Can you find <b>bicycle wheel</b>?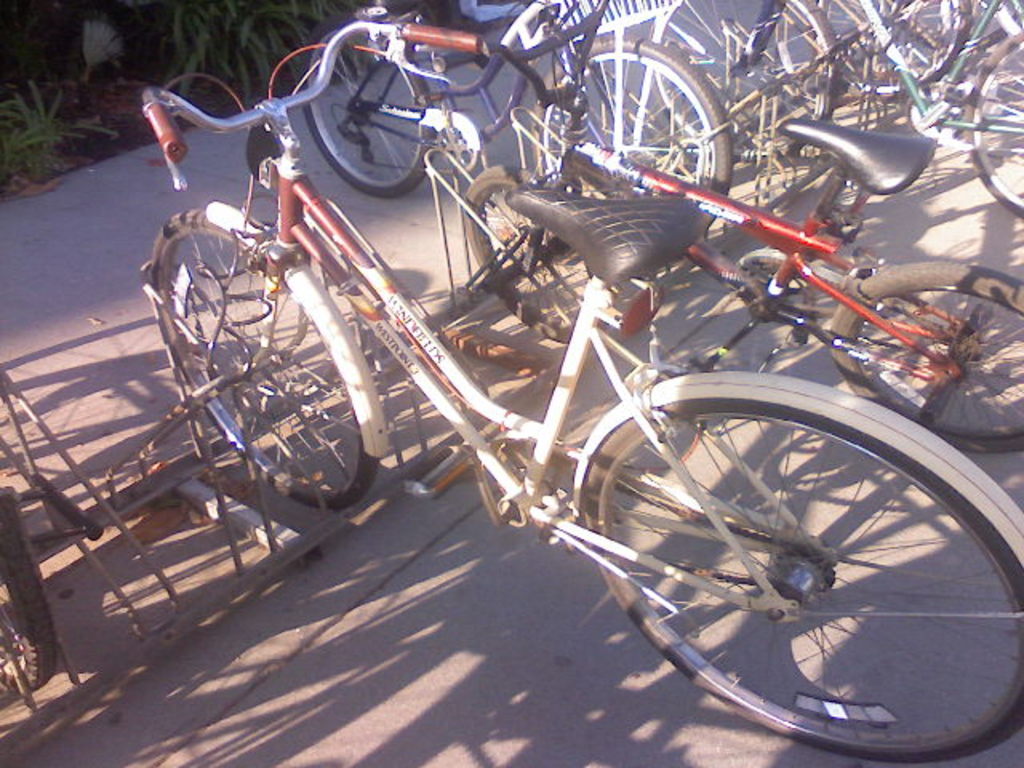
Yes, bounding box: <box>0,483,59,696</box>.
